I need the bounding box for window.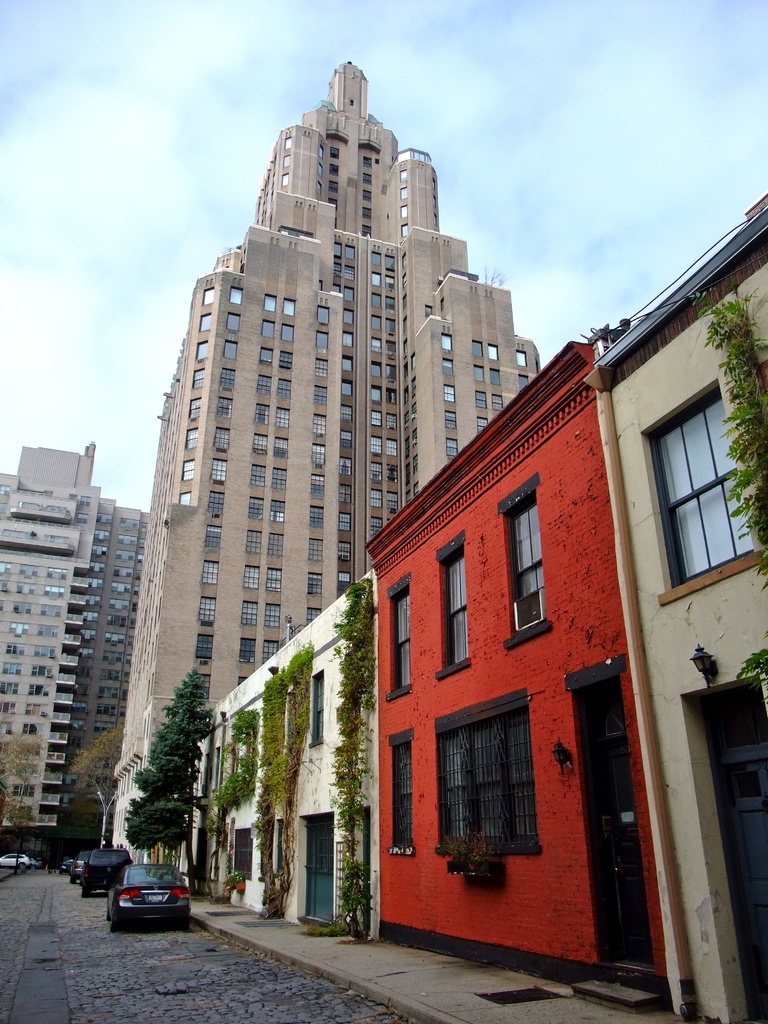
Here it is: select_region(284, 153, 289, 167).
